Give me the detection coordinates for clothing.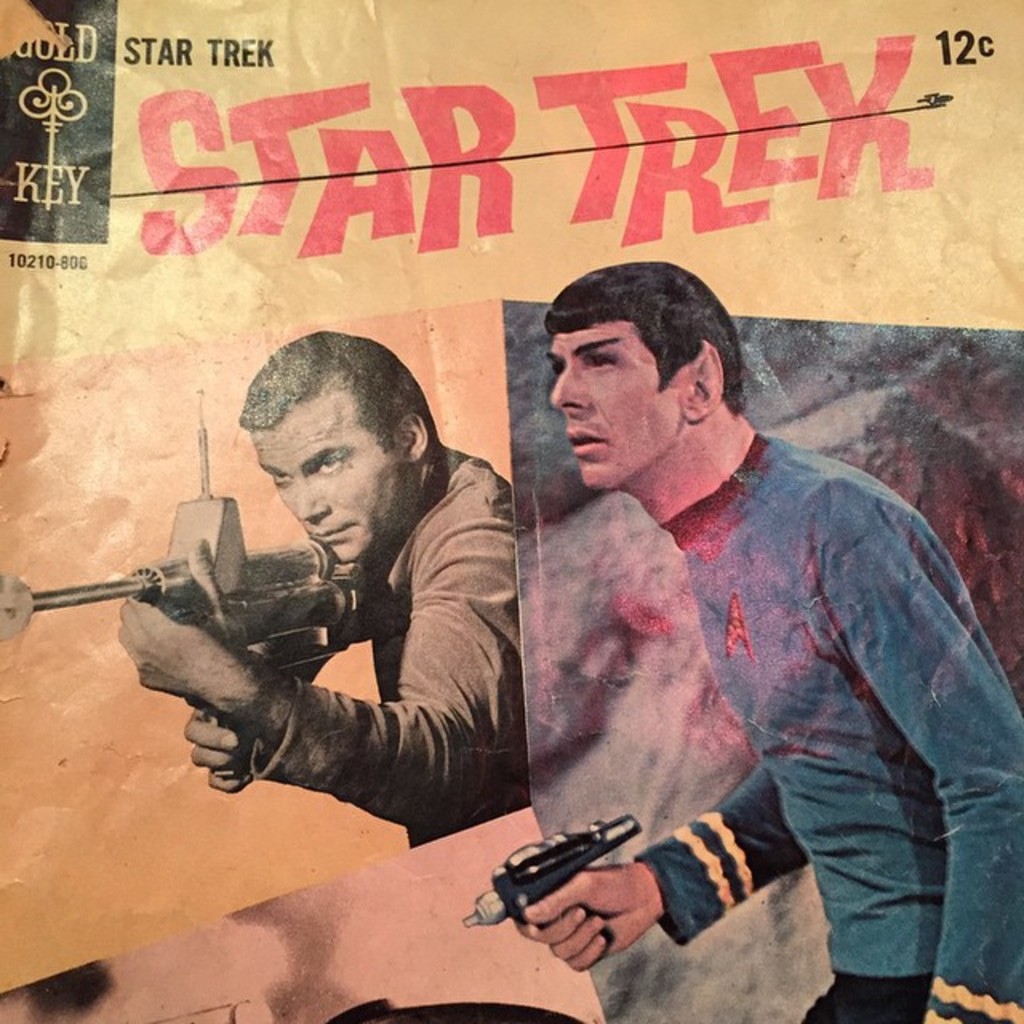
[x1=246, y1=446, x2=531, y2=842].
